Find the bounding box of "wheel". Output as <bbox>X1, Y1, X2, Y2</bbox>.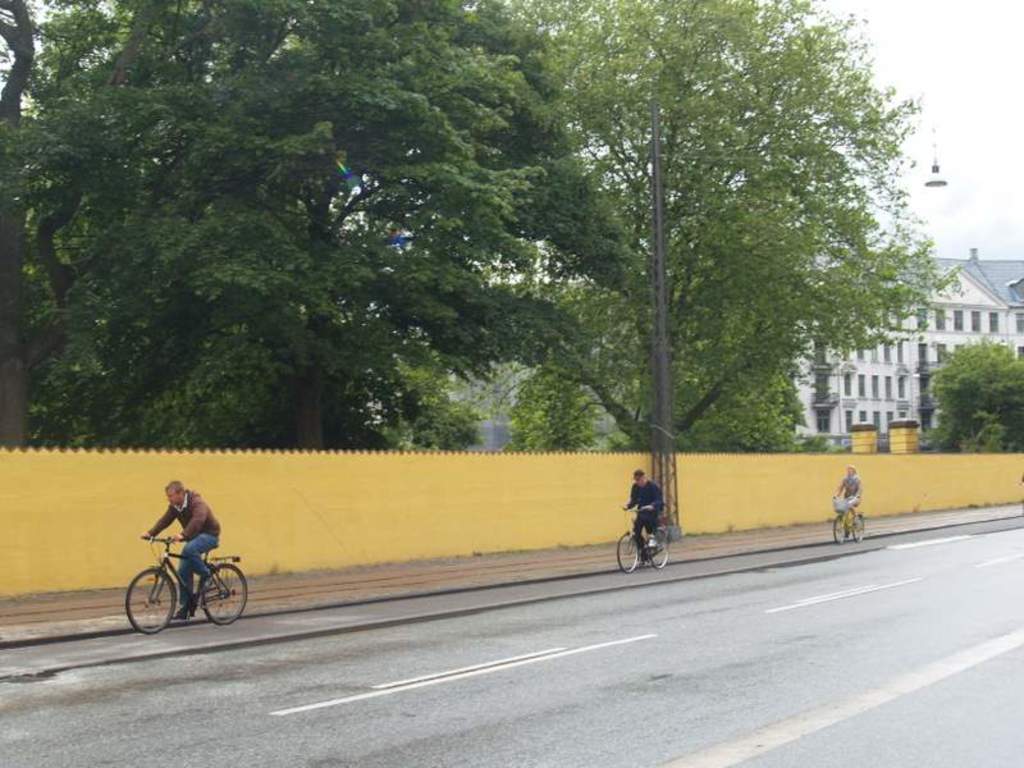
<bbox>646, 532, 672, 570</bbox>.
